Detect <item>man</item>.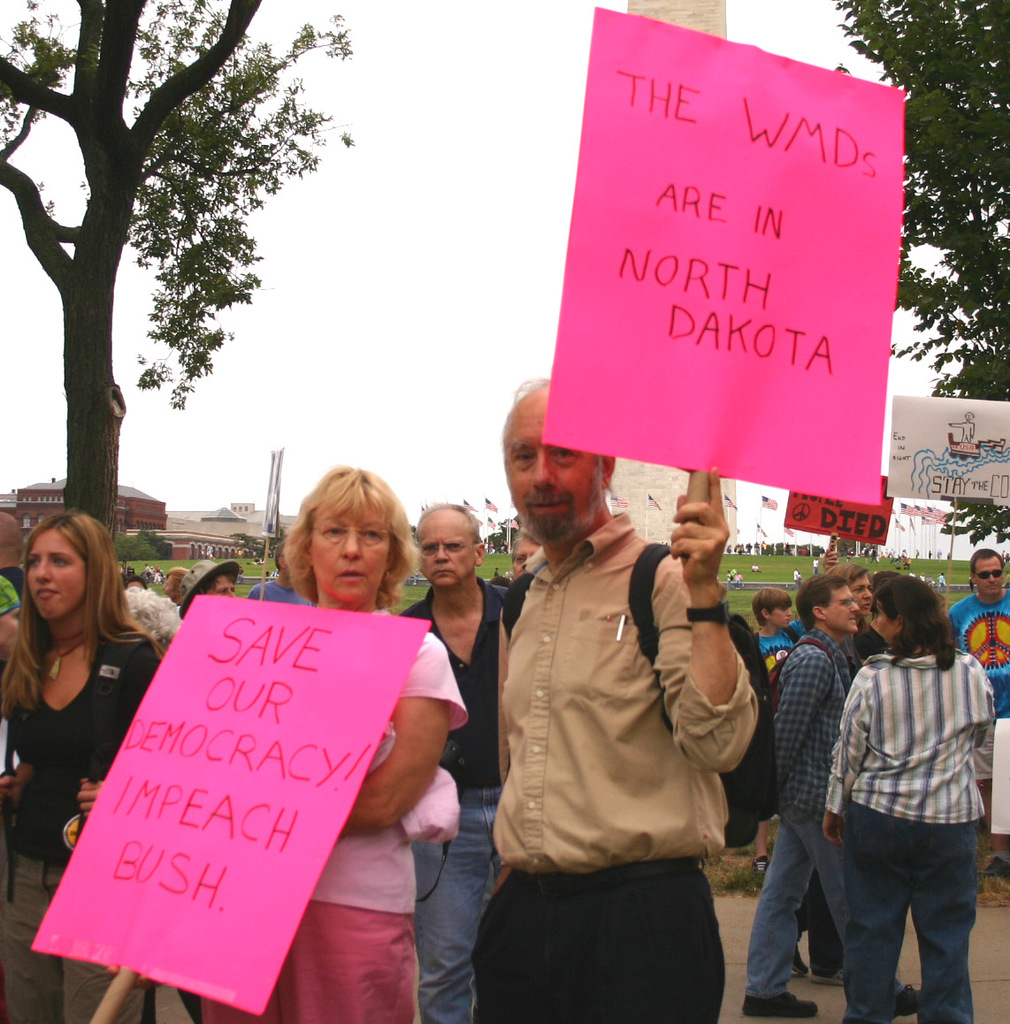
Detected at crop(727, 570, 738, 587).
